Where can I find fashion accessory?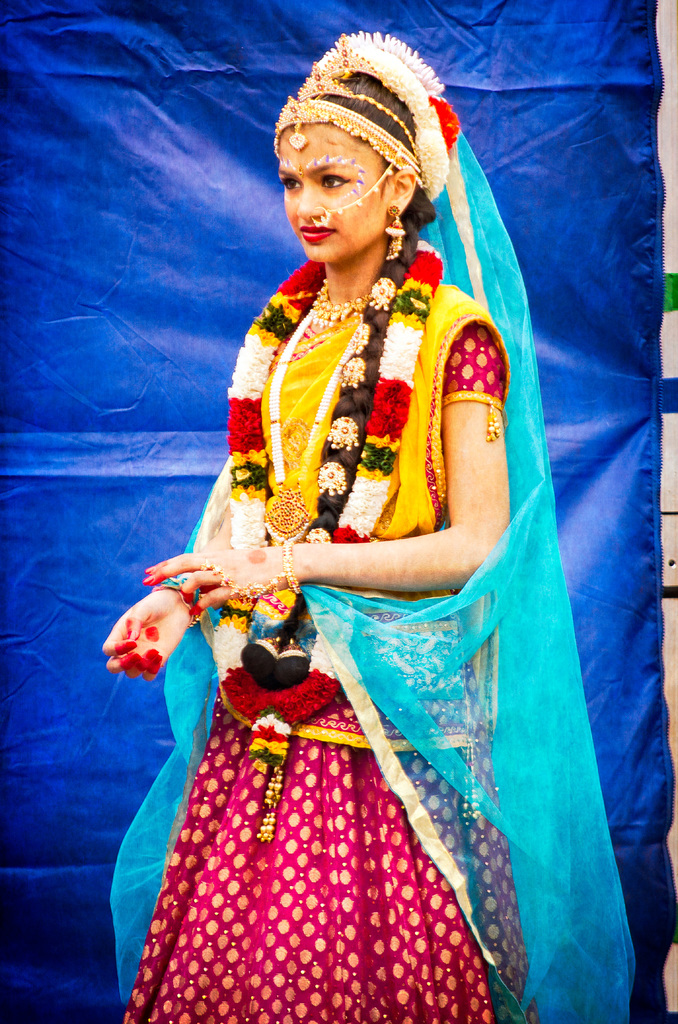
You can find it at locate(323, 35, 417, 140).
